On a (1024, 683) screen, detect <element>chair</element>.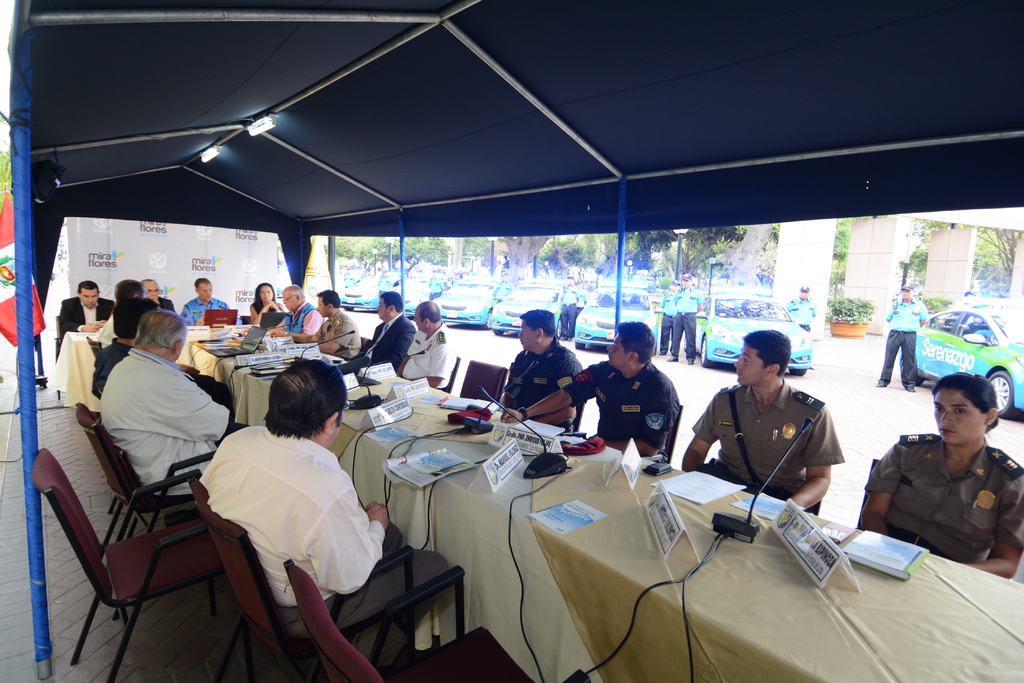
(852,456,880,531).
